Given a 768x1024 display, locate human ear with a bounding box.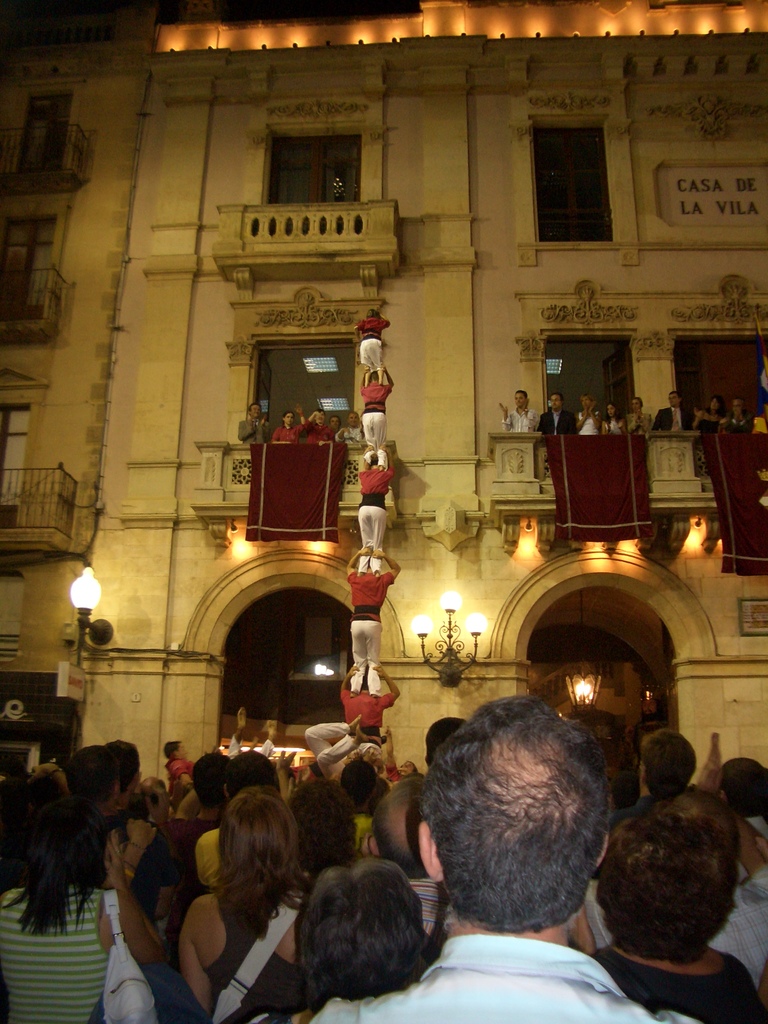
Located: bbox(593, 833, 611, 874).
